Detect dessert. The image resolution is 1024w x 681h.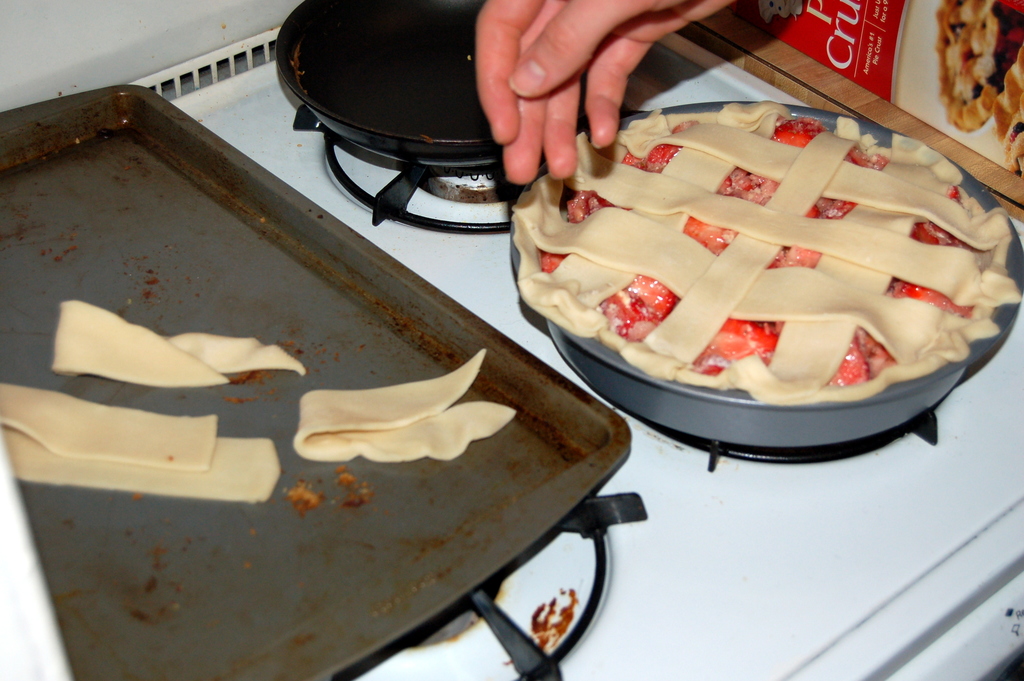
[521, 122, 1005, 475].
